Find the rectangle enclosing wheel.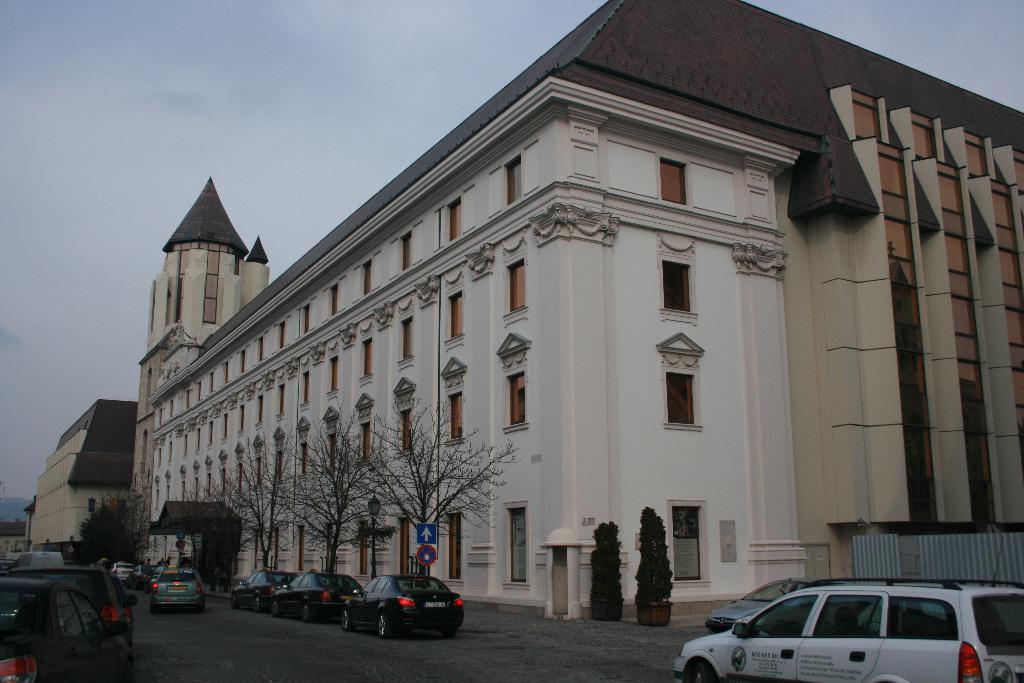
<region>228, 593, 241, 611</region>.
